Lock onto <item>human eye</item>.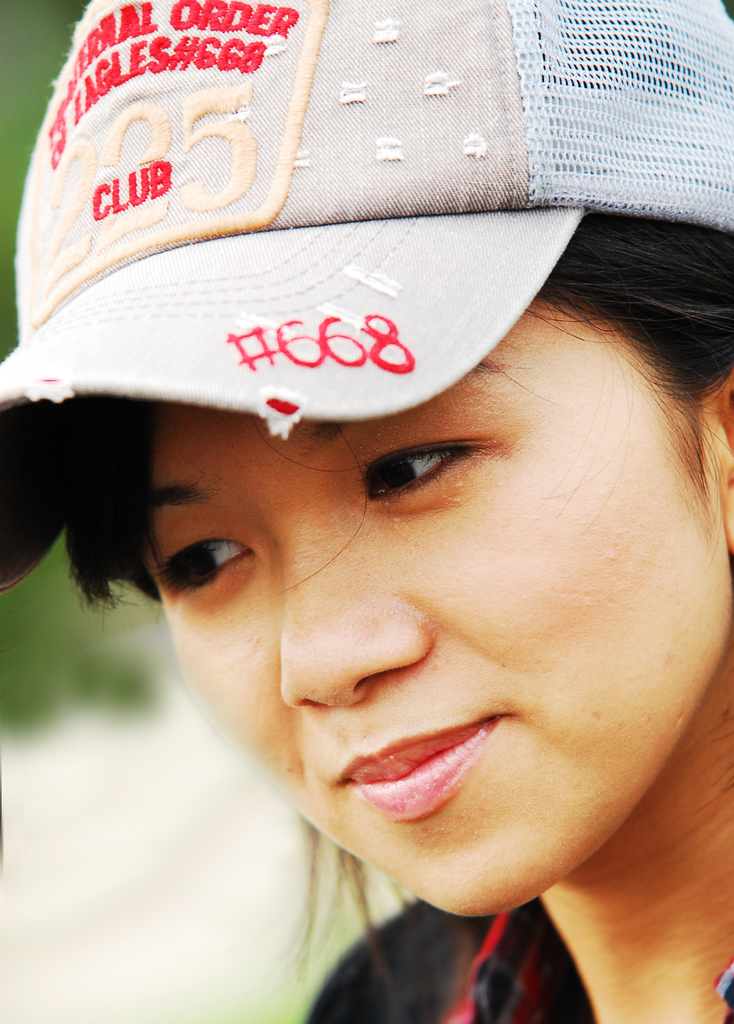
Locked: (x1=155, y1=538, x2=260, y2=606).
